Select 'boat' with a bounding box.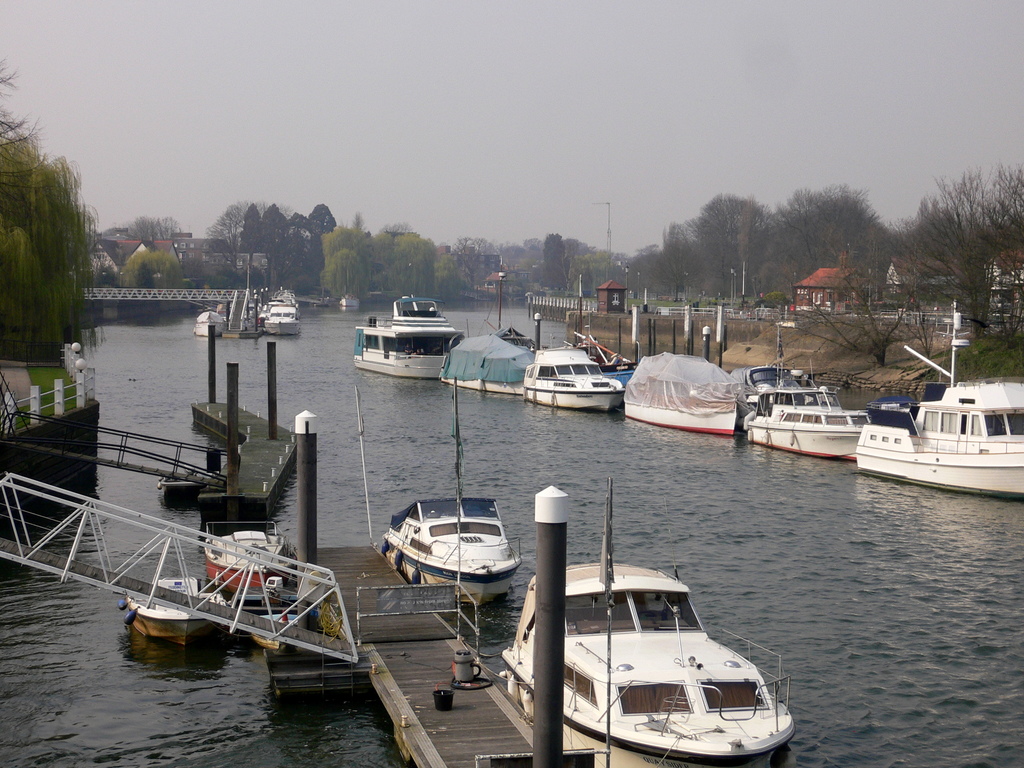
box=[440, 335, 546, 404].
